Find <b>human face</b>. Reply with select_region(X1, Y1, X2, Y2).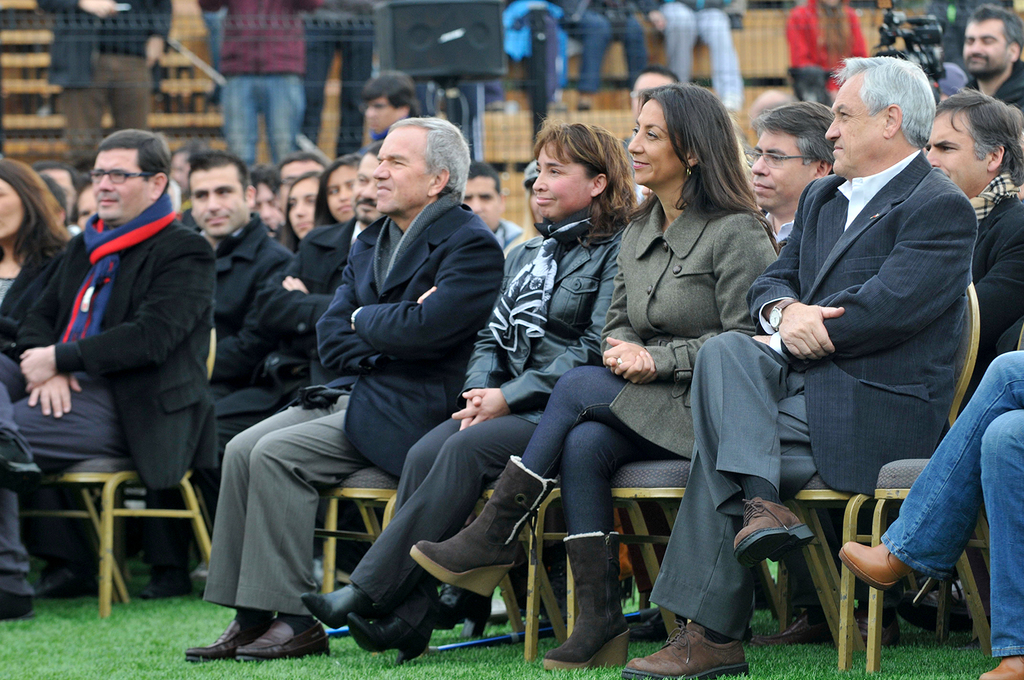
select_region(963, 23, 1019, 76).
